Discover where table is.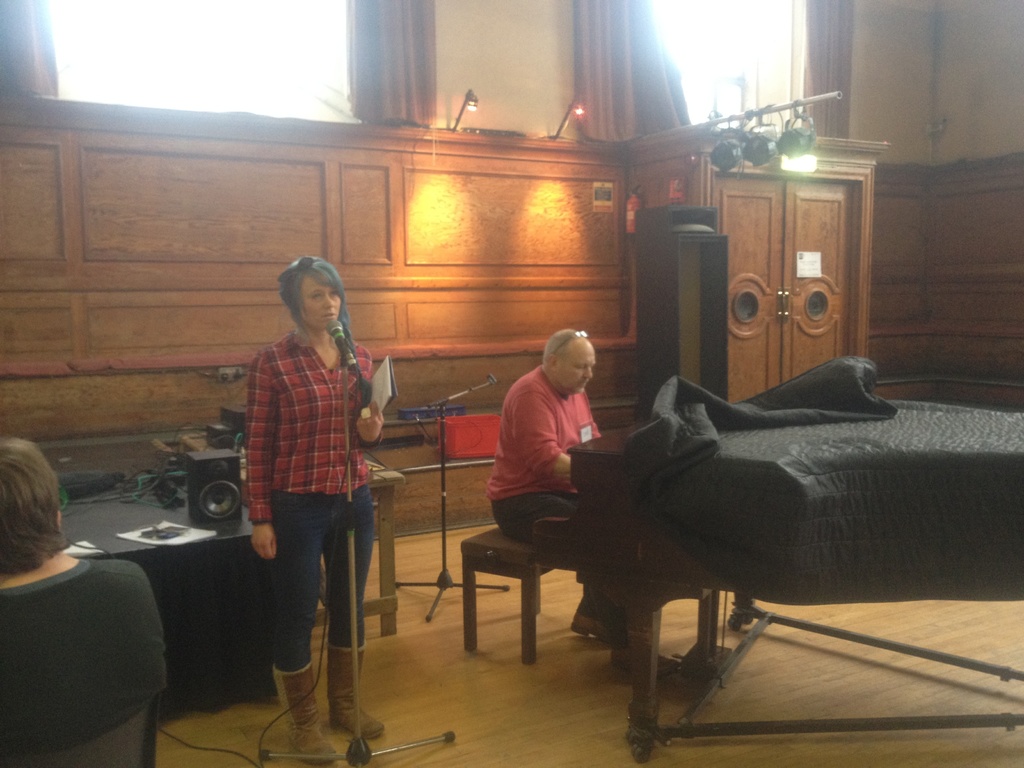
Discovered at 33,475,305,728.
